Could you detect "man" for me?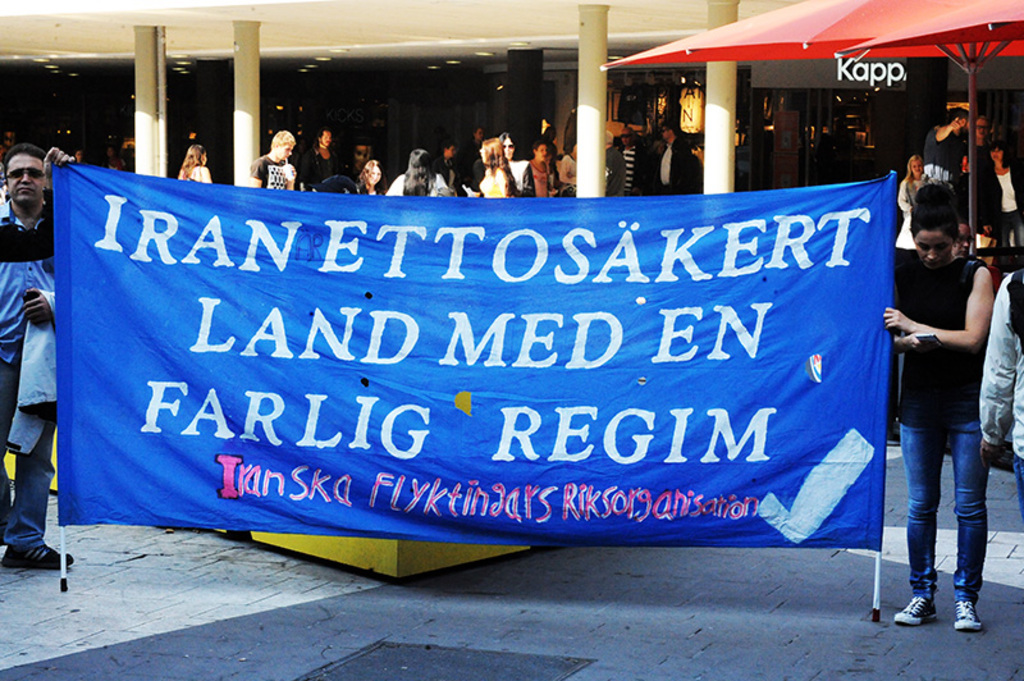
Detection result: 300,125,340,191.
